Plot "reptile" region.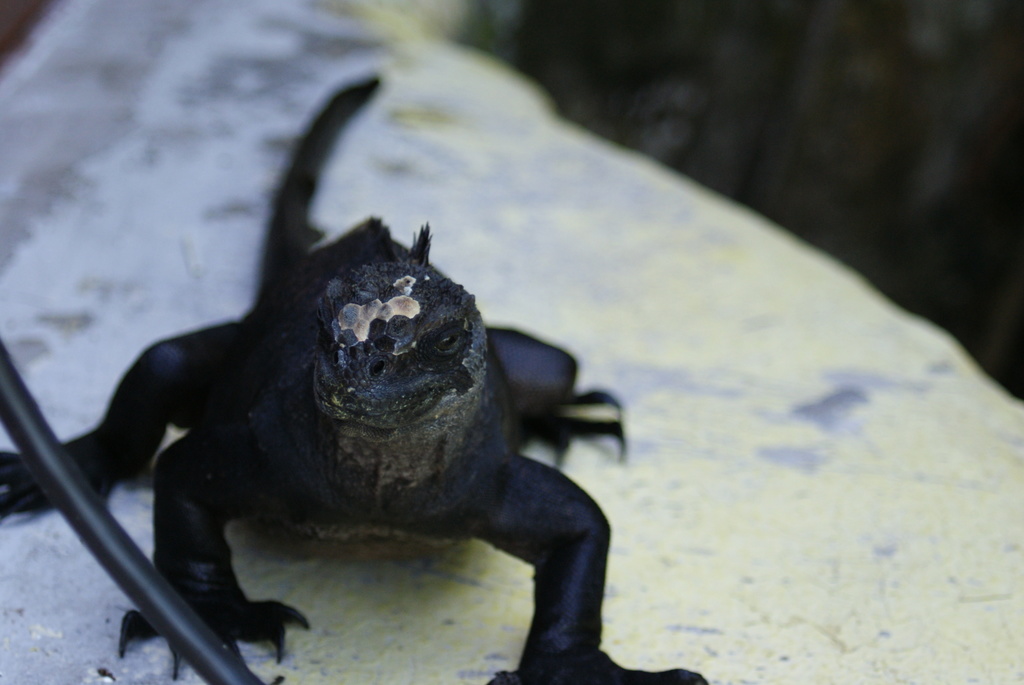
Plotted at crop(0, 74, 716, 684).
